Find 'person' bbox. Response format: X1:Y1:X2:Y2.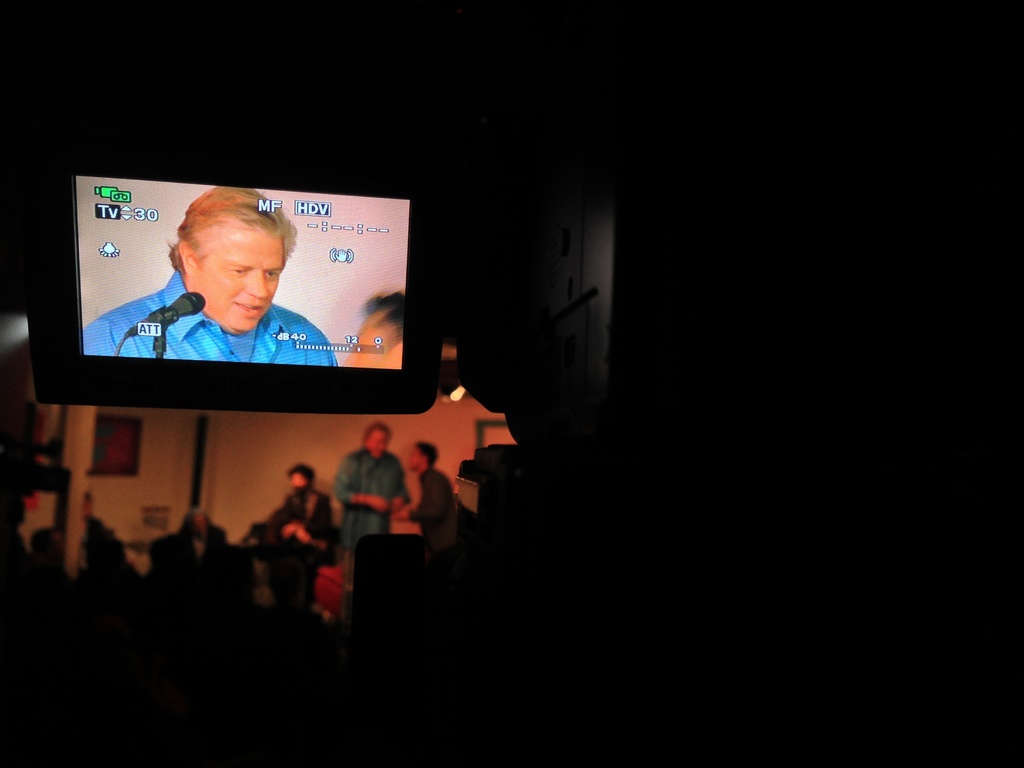
406:440:474:565.
